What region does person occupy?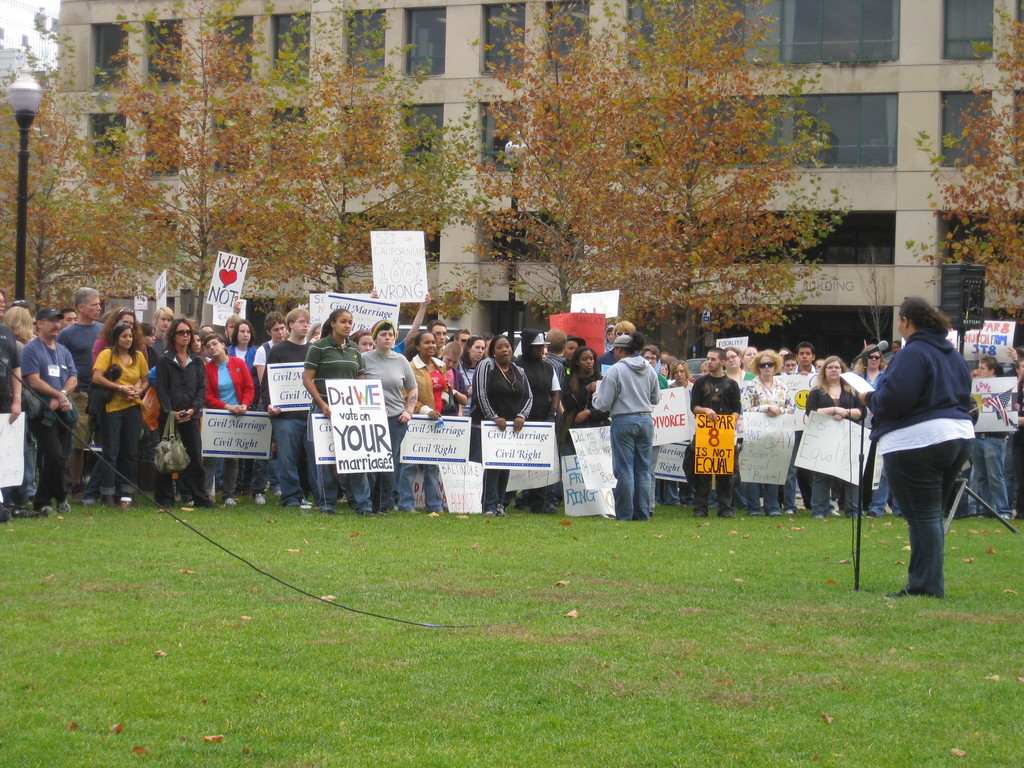
box(591, 330, 659, 520).
